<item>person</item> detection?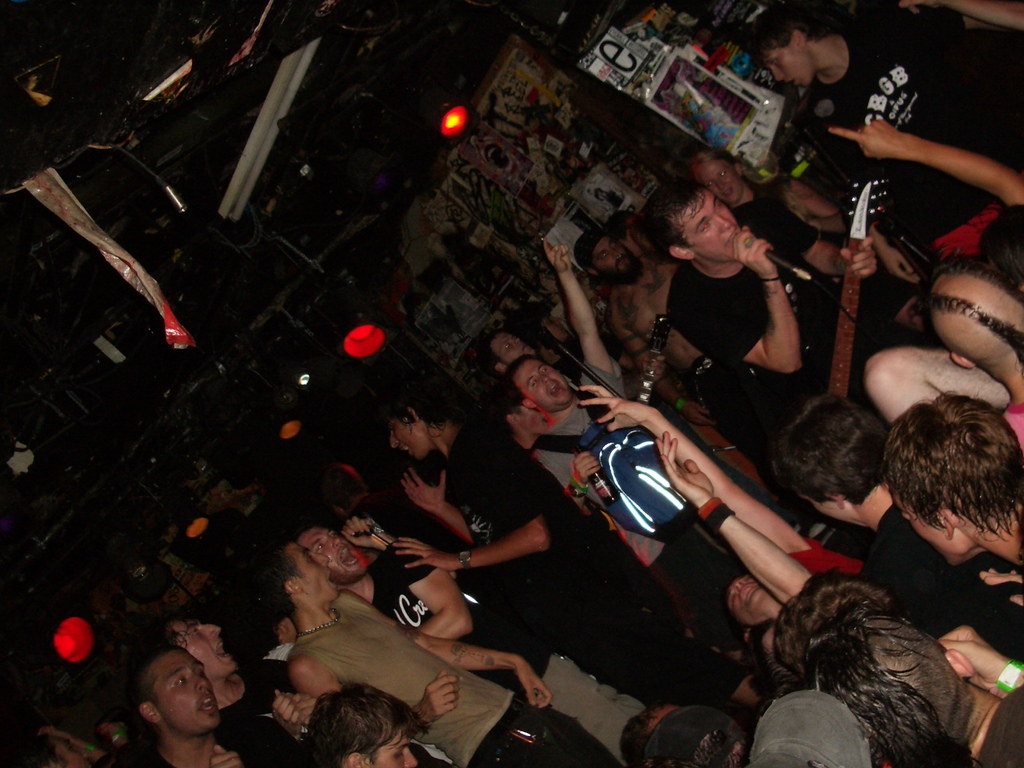
<box>685,151,911,286</box>
